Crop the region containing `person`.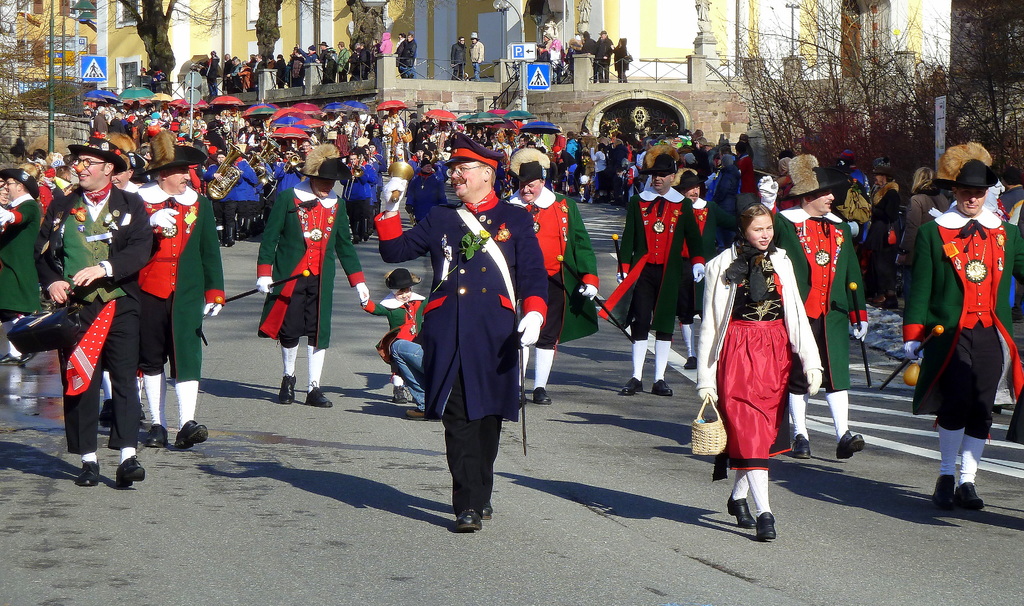
Crop region: (535,44,548,61).
